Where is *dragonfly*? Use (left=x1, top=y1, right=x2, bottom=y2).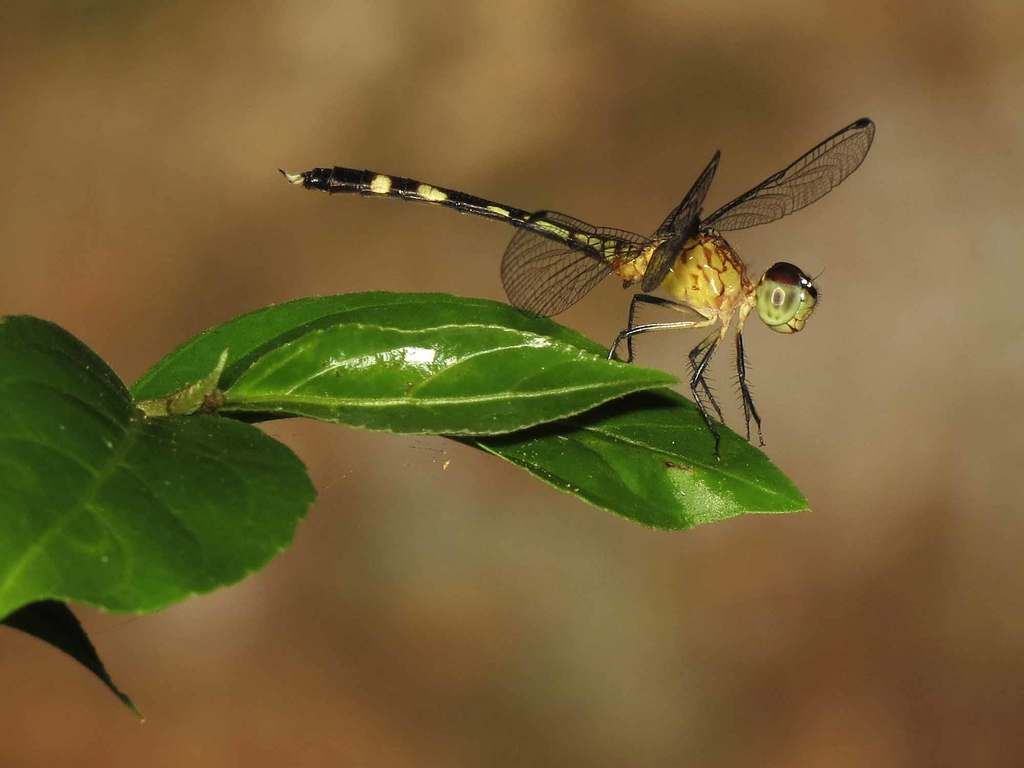
(left=278, top=118, right=876, bottom=465).
